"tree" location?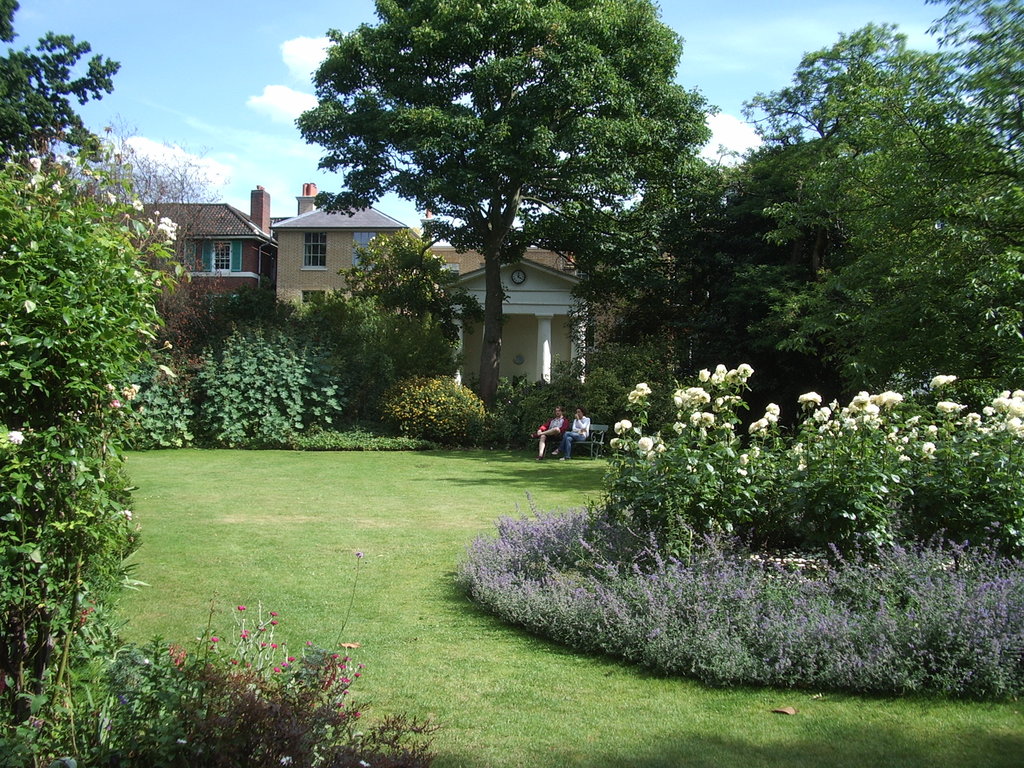
x1=0, y1=0, x2=129, y2=172
